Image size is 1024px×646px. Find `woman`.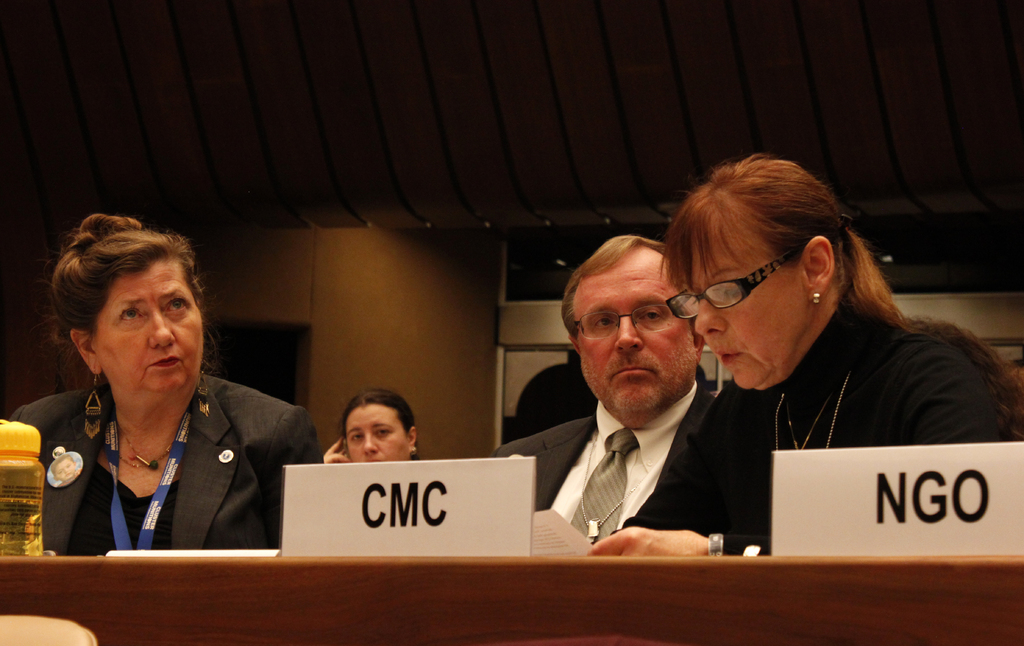
Rect(324, 391, 417, 464).
